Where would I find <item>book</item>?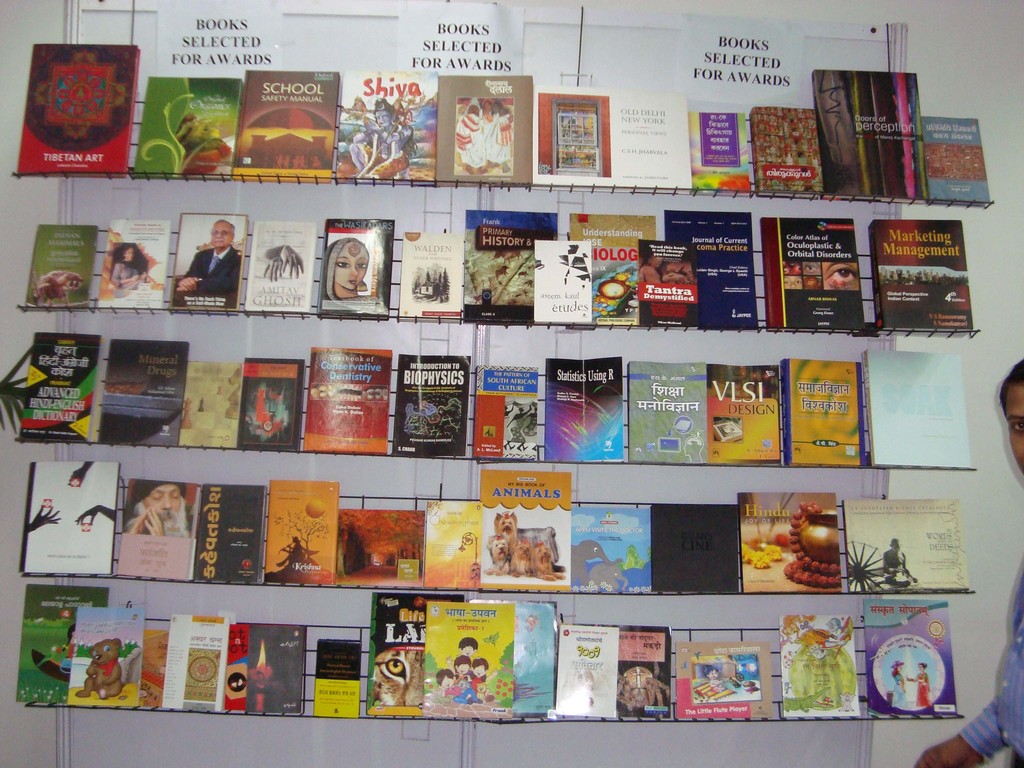
At 13:582:109:704.
